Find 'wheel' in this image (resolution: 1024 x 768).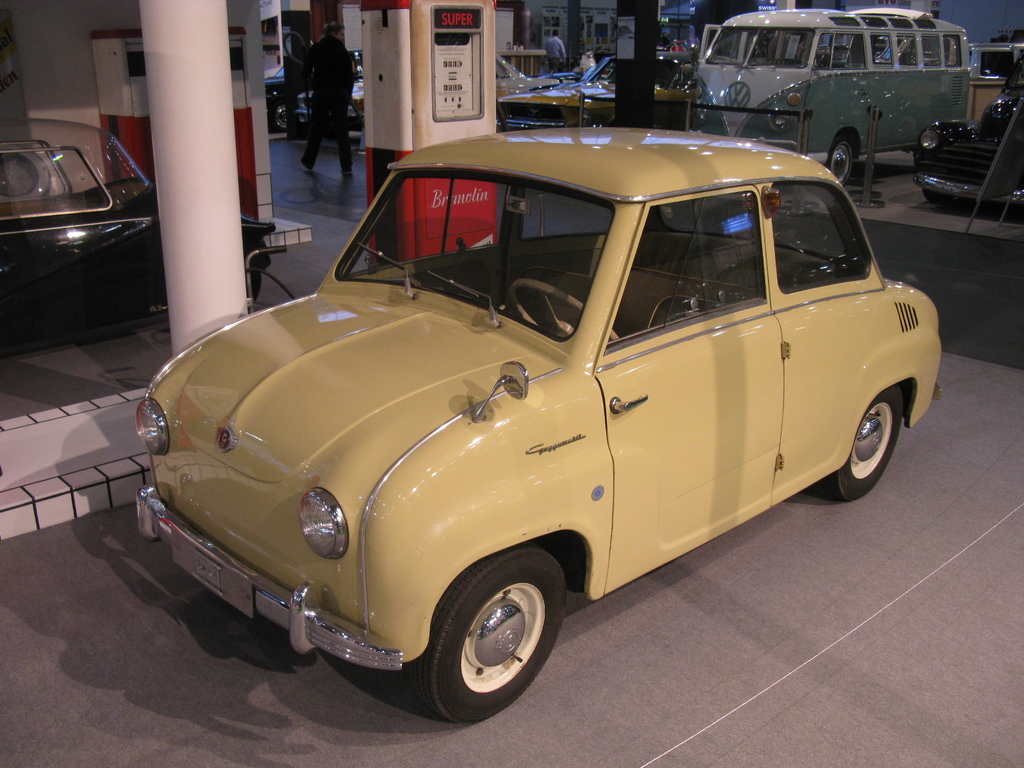
820/386/904/501.
